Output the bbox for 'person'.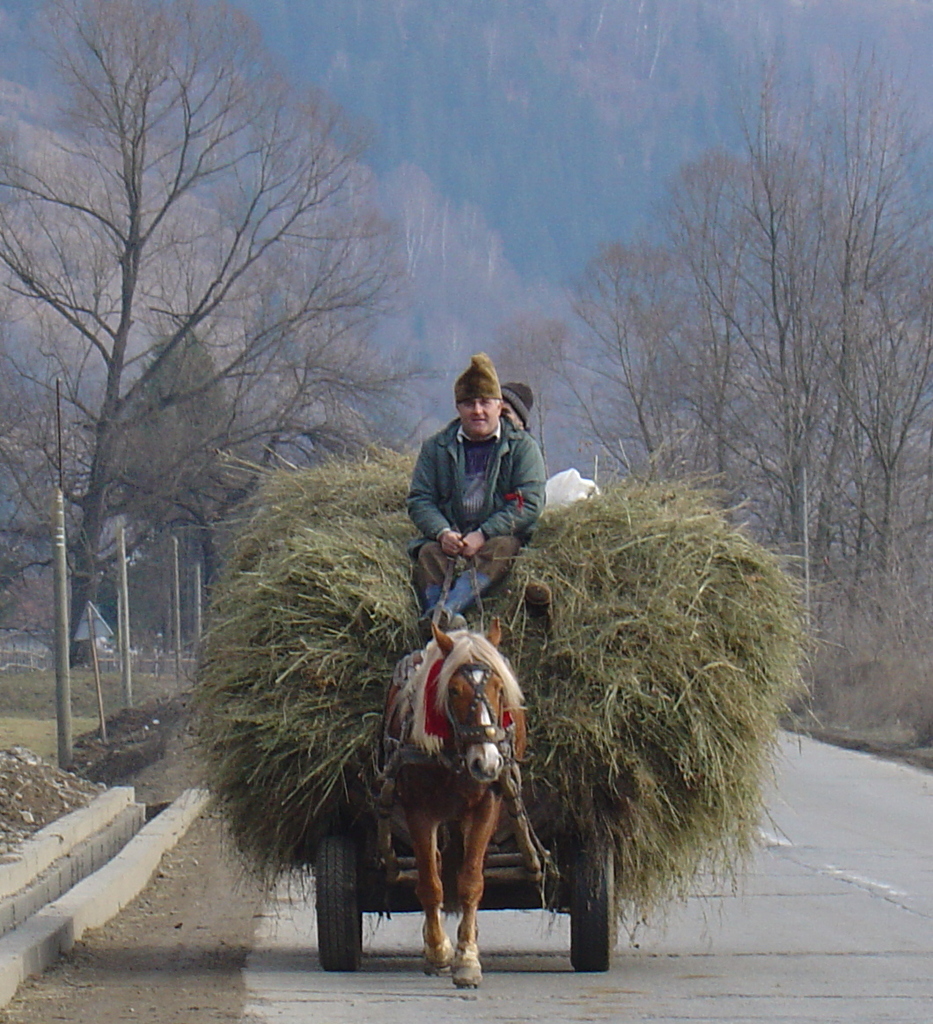
<region>403, 349, 551, 637</region>.
